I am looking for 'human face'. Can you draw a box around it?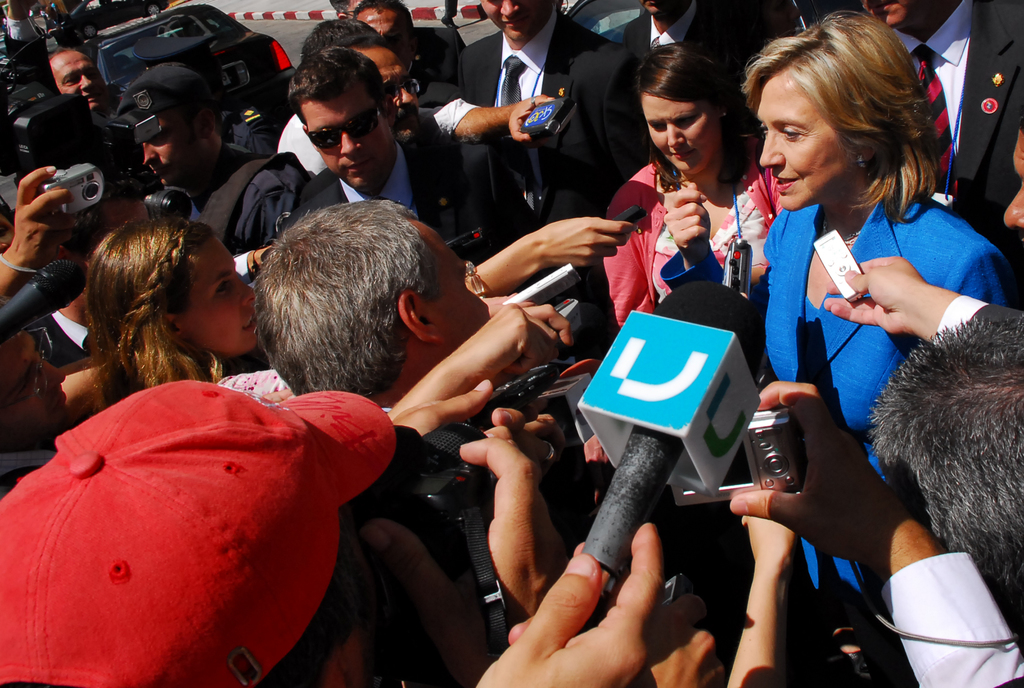
Sure, the bounding box is BBox(430, 229, 492, 343).
